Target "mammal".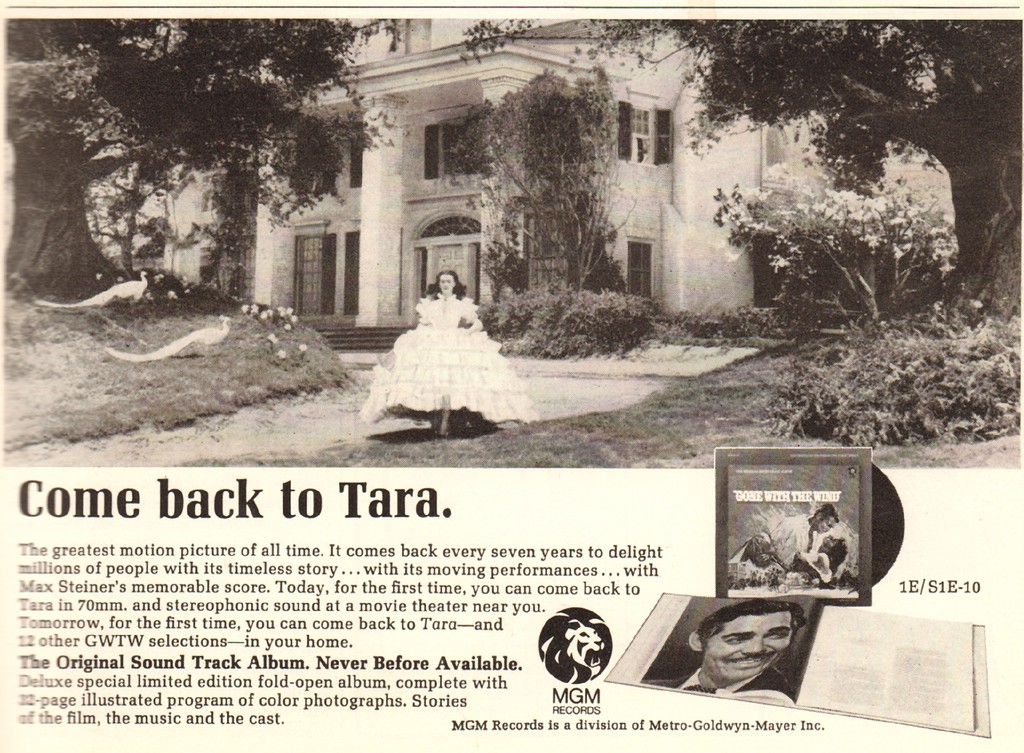
Target region: 693/610/821/703.
